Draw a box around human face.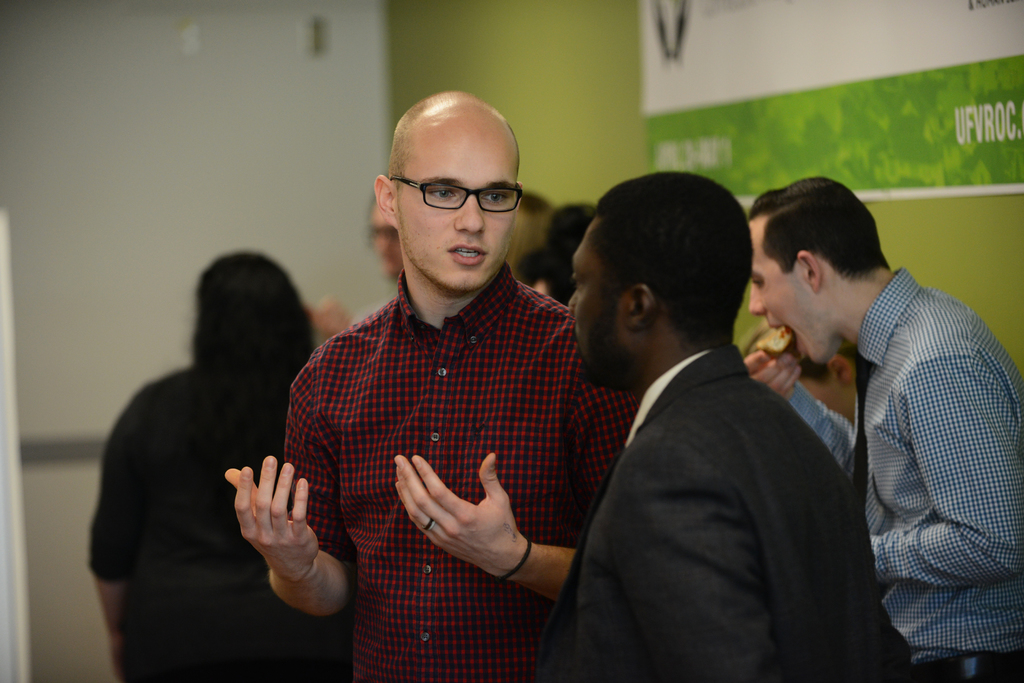
746:221:836:358.
